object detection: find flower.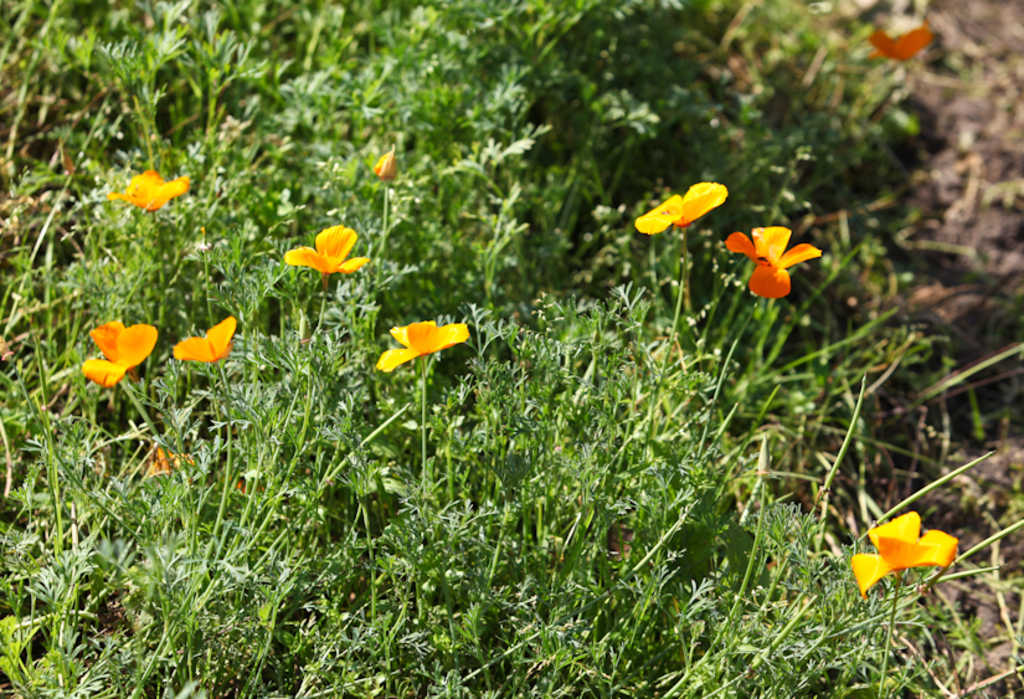
region(633, 180, 727, 238).
